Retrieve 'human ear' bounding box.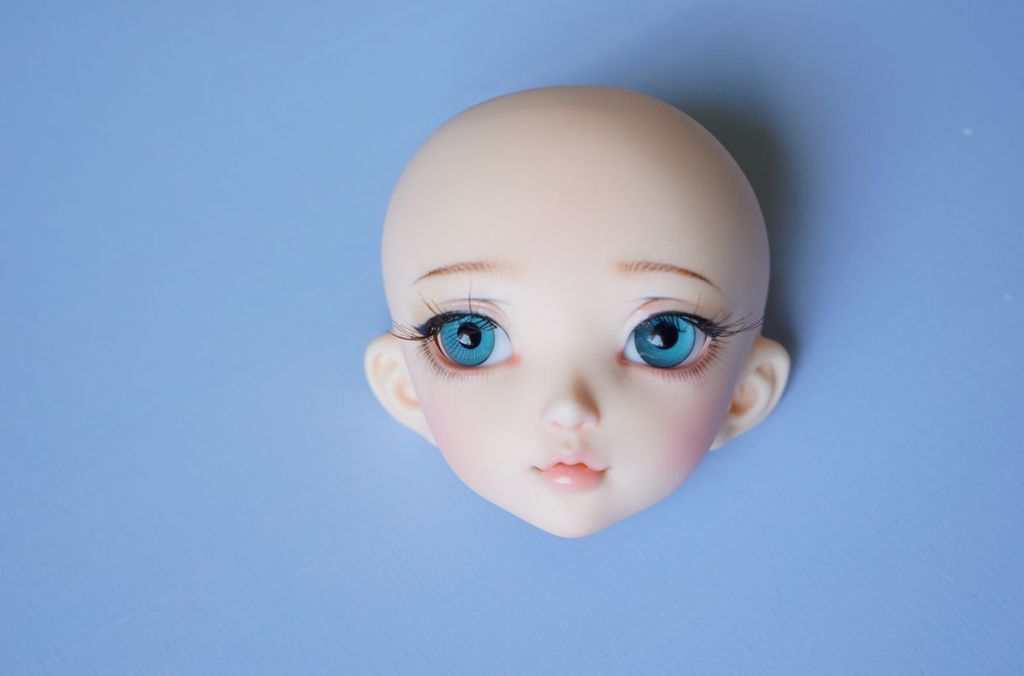
Bounding box: 365,334,435,444.
